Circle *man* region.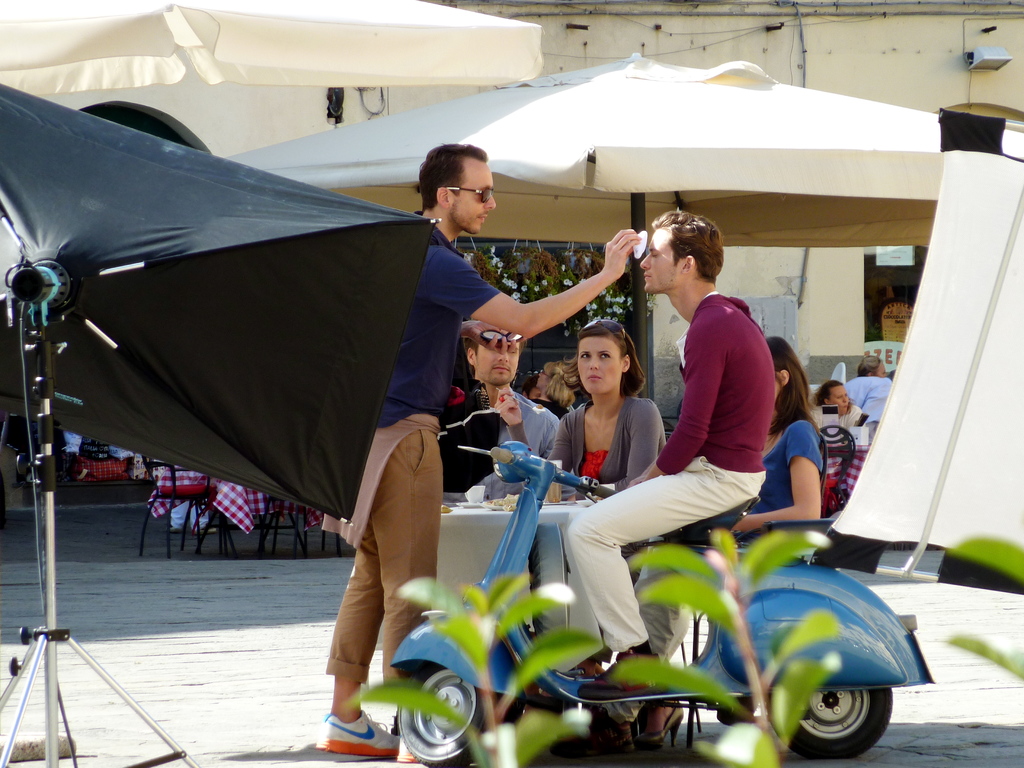
Region: bbox(443, 336, 567, 500).
